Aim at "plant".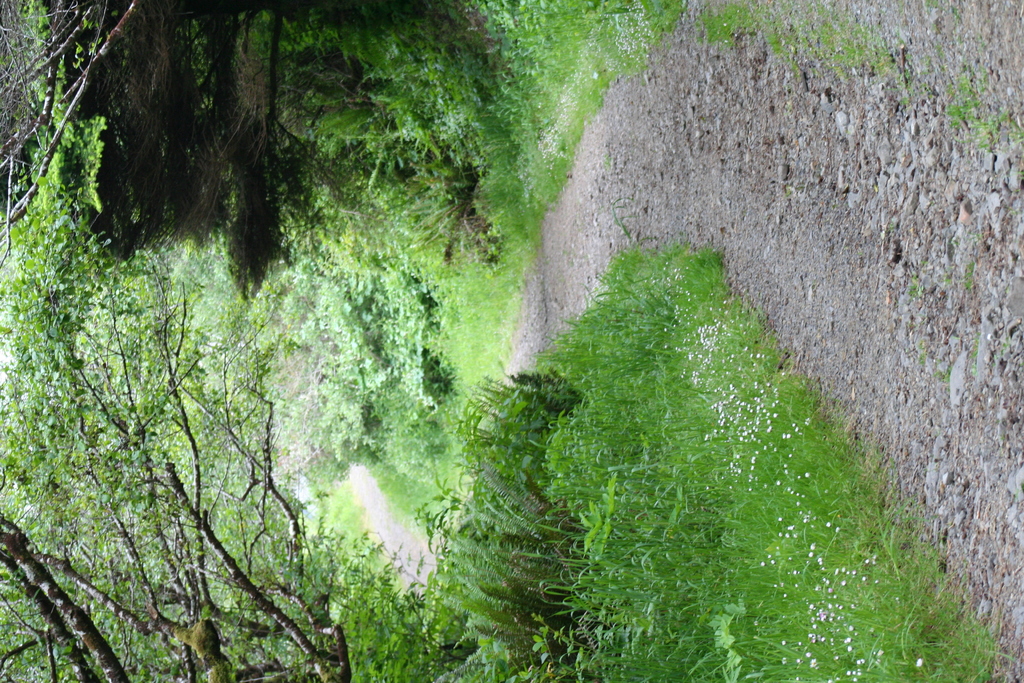
Aimed at <bbox>946, 1, 963, 24</bbox>.
